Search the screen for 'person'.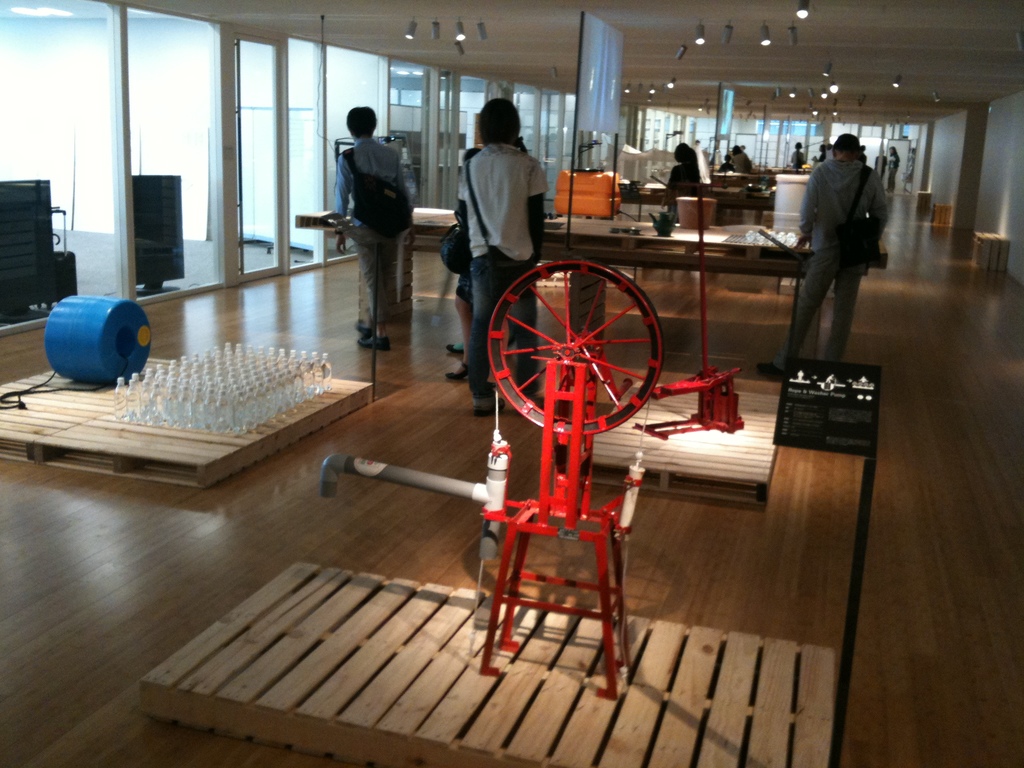
Found at (454, 99, 550, 419).
